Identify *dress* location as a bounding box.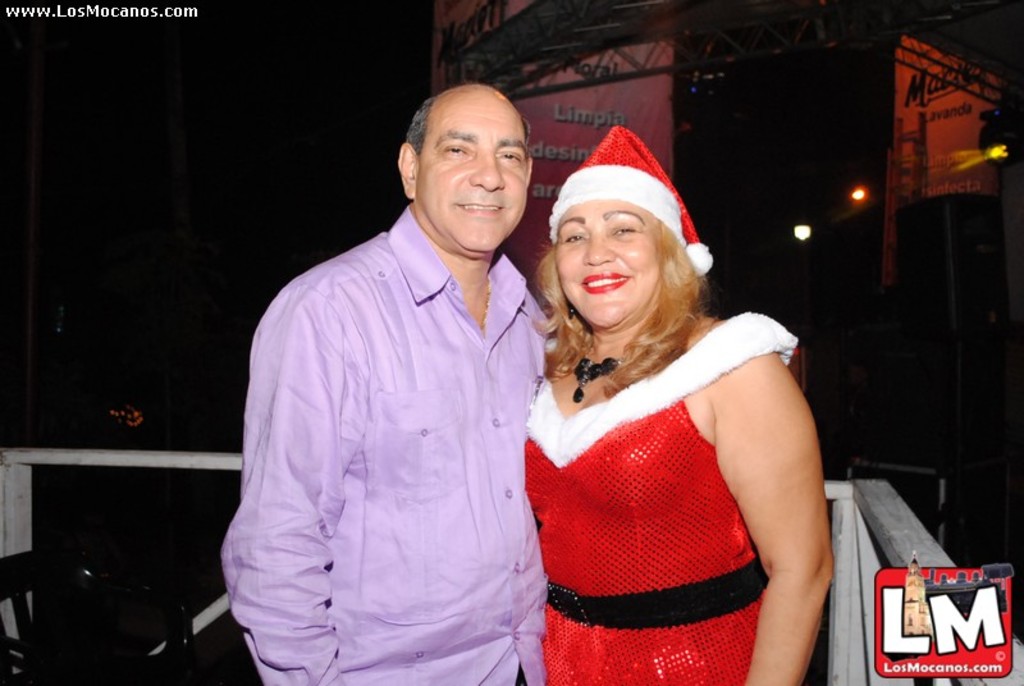
(524, 276, 814, 666).
